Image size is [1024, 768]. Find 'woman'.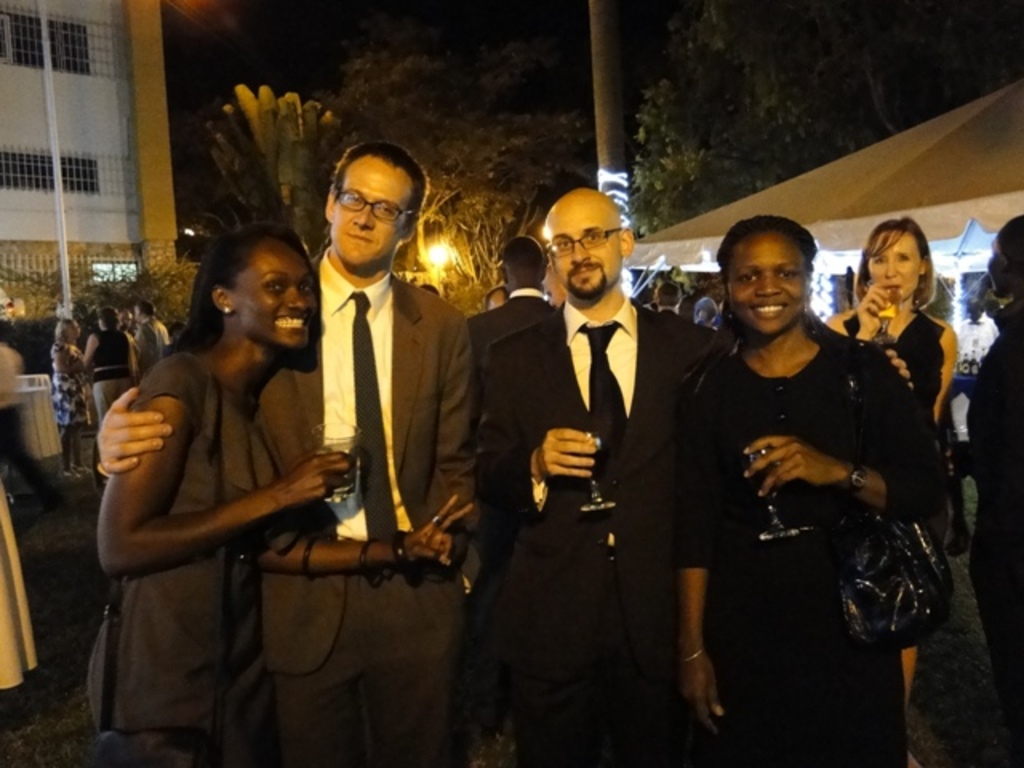
detection(93, 229, 475, 766).
